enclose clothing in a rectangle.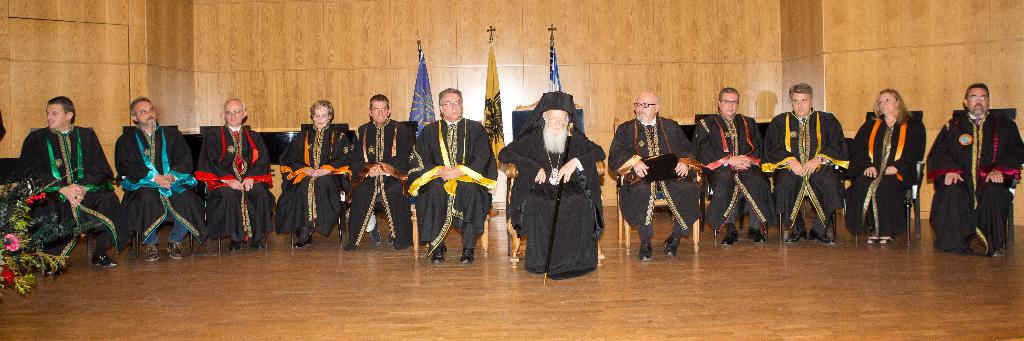
locate(278, 122, 361, 240).
